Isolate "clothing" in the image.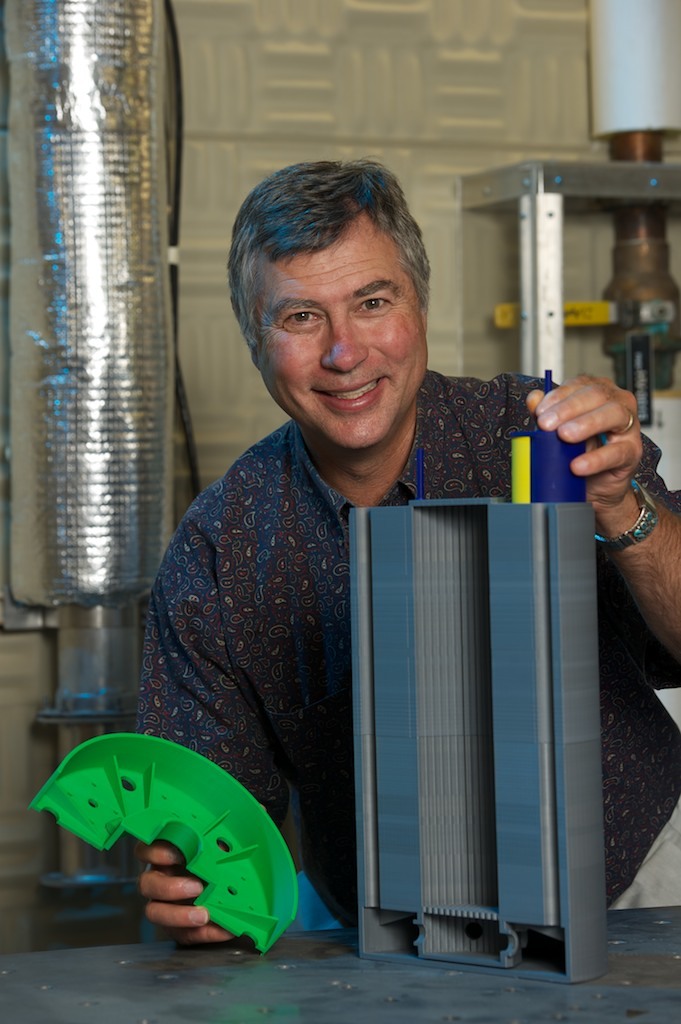
Isolated region: locate(125, 372, 680, 929).
